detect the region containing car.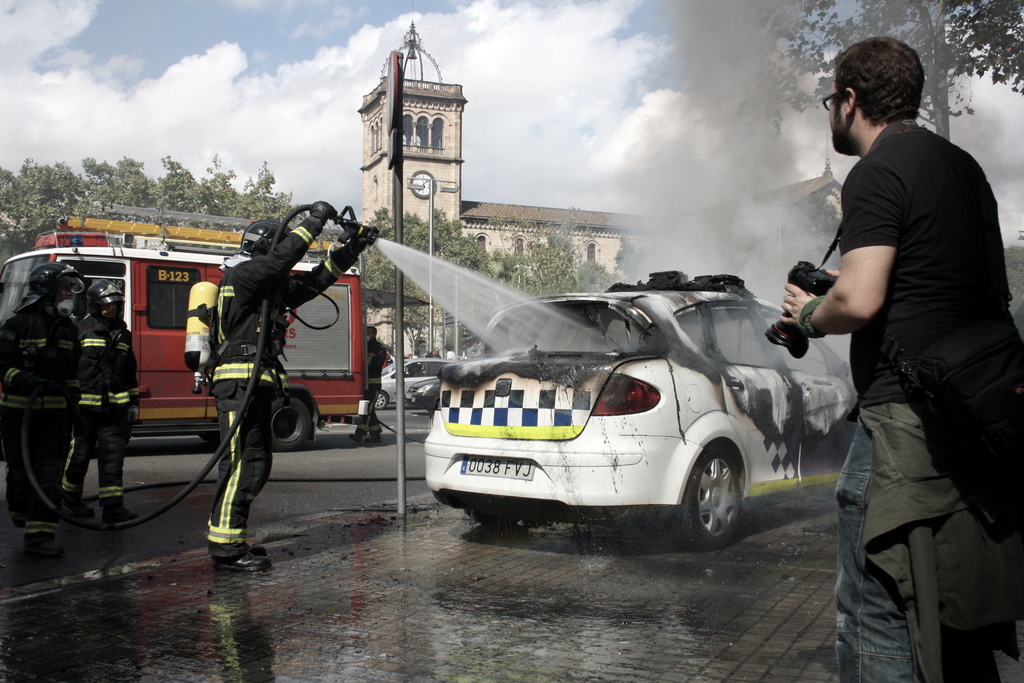
378 357 442 409.
